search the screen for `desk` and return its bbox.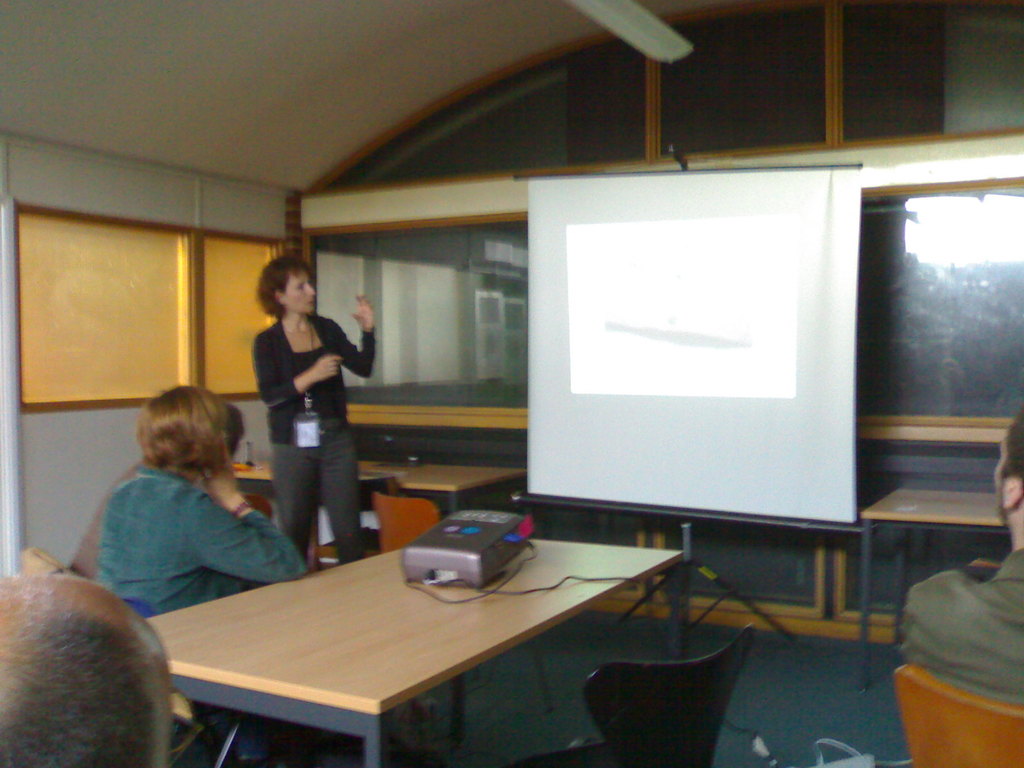
Found: select_region(858, 481, 1002, 686).
